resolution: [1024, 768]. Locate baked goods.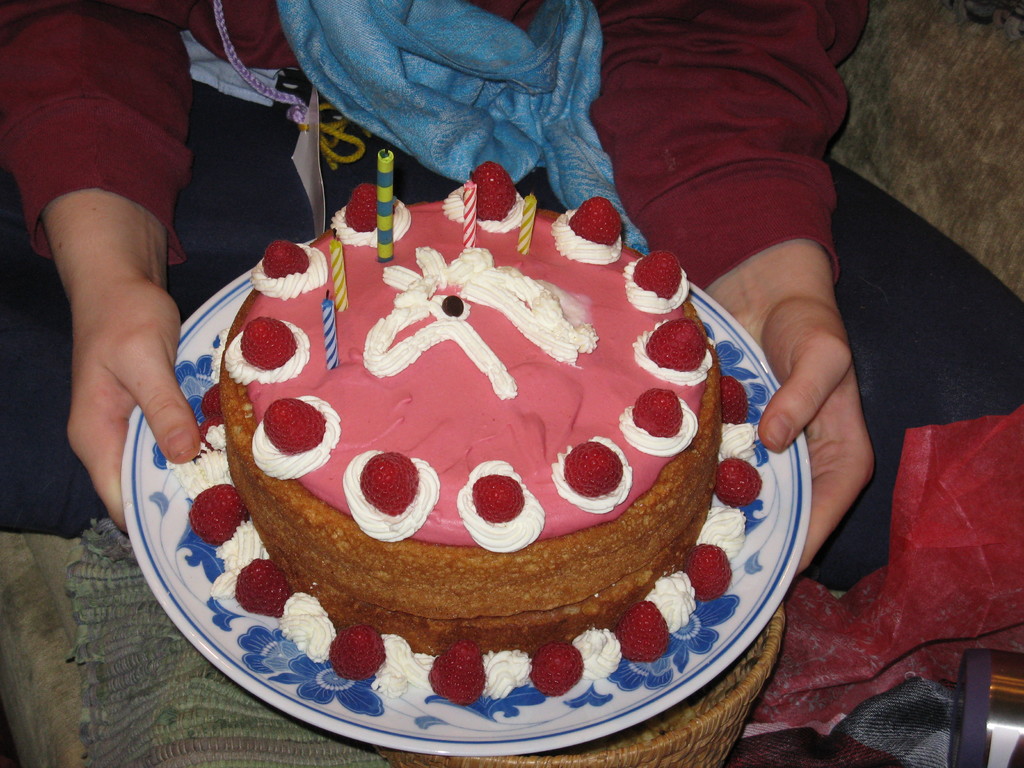
(184,159,726,696).
